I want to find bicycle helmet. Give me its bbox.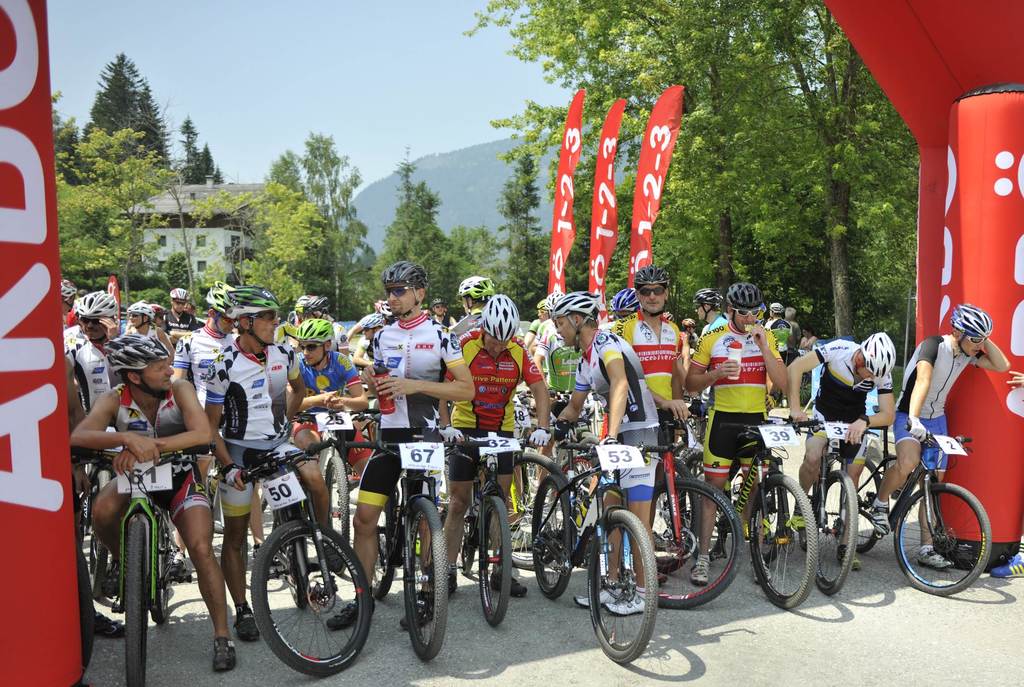
(458,275,492,299).
